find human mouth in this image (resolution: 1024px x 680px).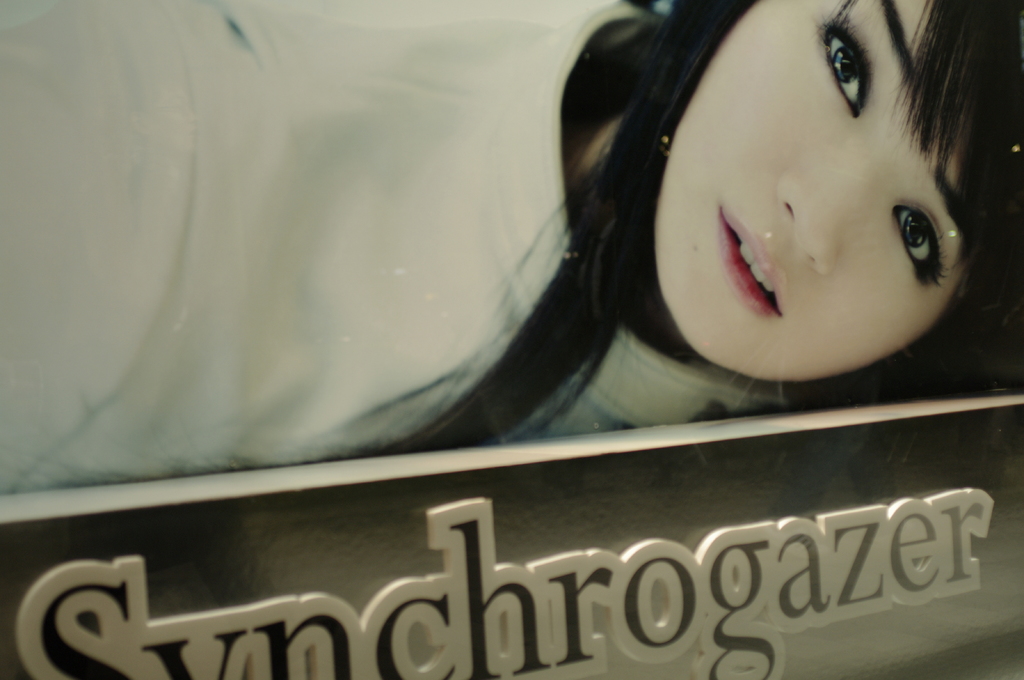
[718, 200, 783, 320].
